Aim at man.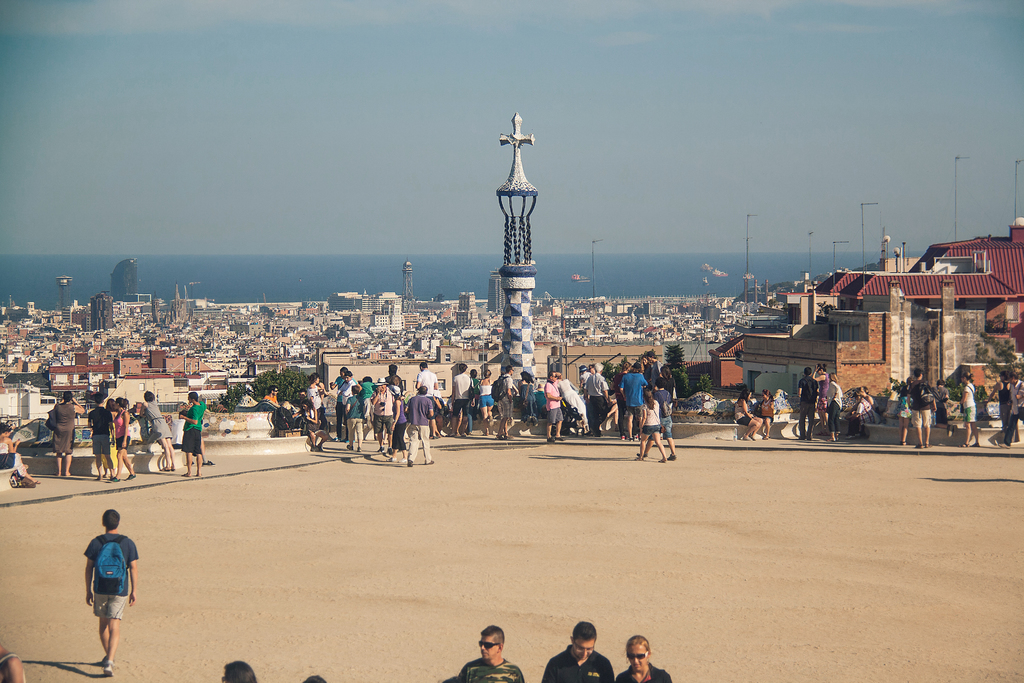
Aimed at <bbox>86, 392, 116, 483</bbox>.
